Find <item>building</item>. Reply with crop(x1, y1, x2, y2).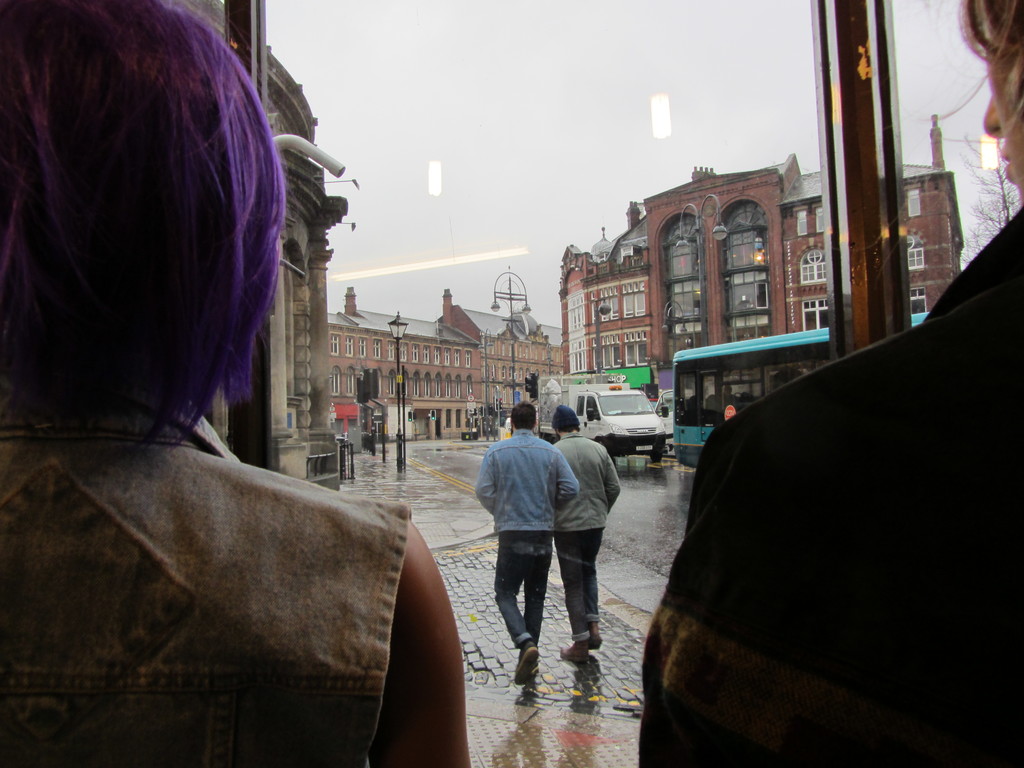
crop(560, 115, 964, 373).
